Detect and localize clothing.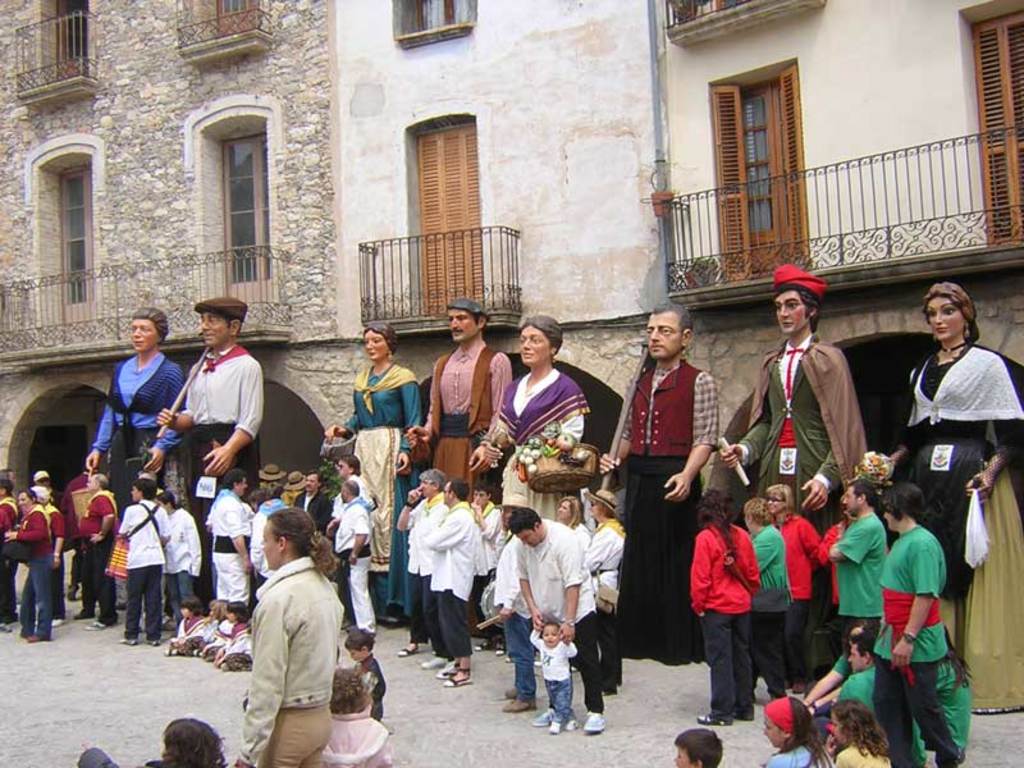
Localized at 783, 605, 806, 681.
